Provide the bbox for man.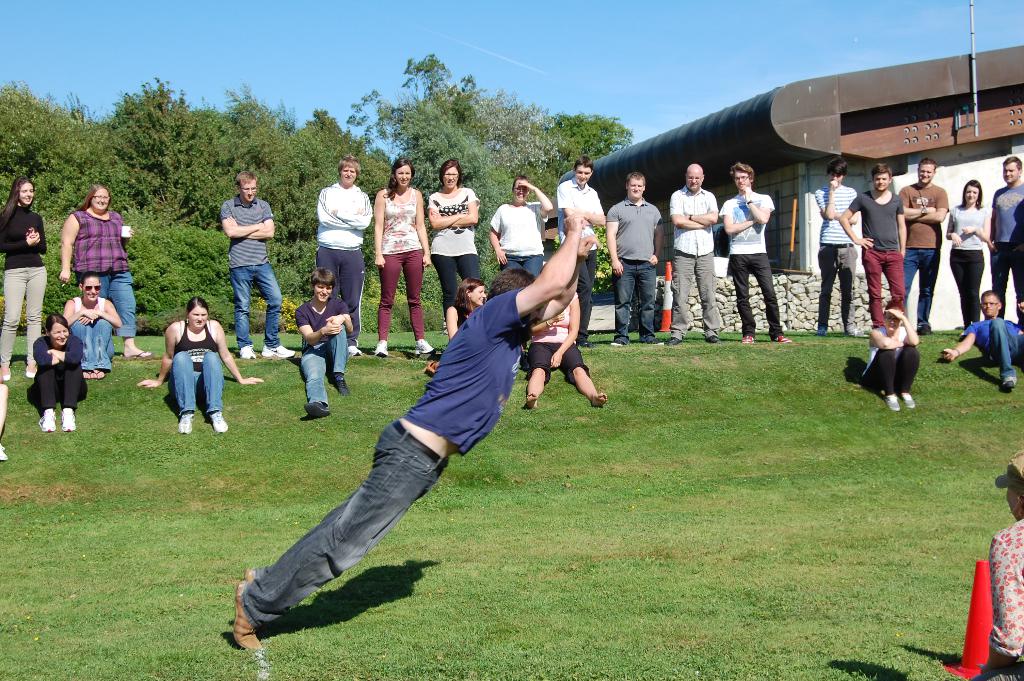
left=295, top=265, right=354, bottom=420.
